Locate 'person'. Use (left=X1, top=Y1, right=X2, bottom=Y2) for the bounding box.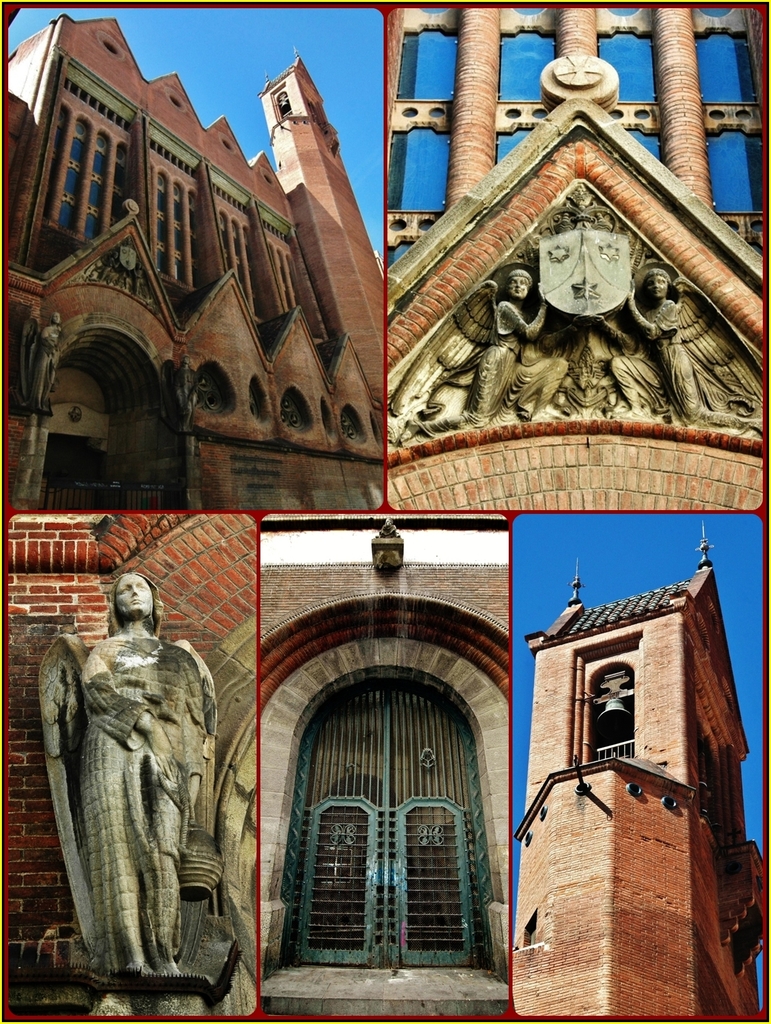
(left=63, top=560, right=225, bottom=1015).
